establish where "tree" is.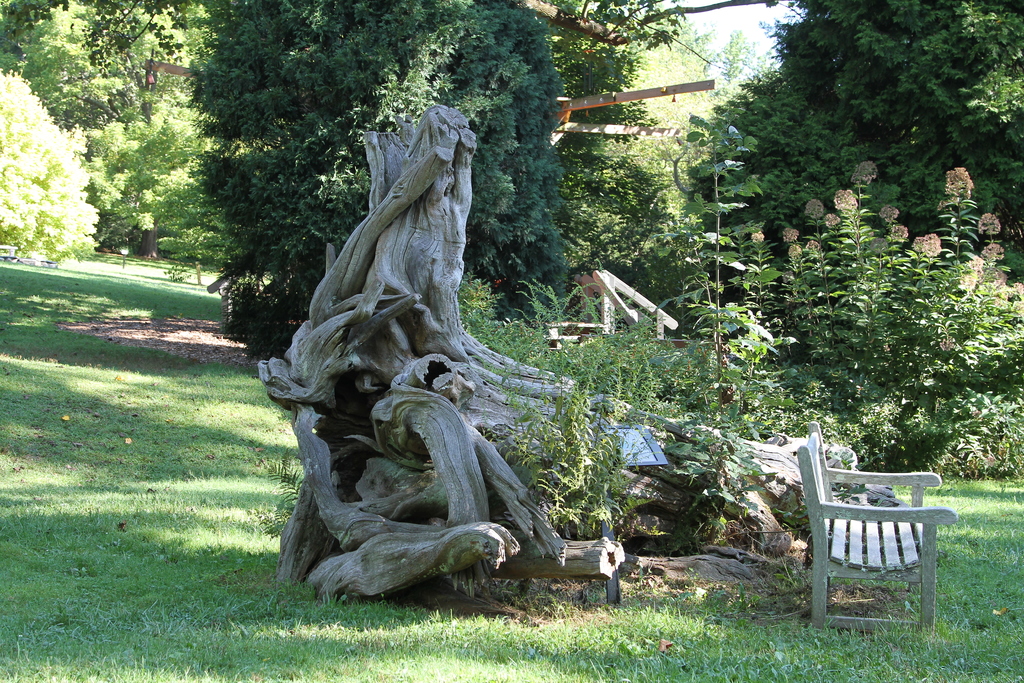
Established at region(4, 86, 80, 254).
